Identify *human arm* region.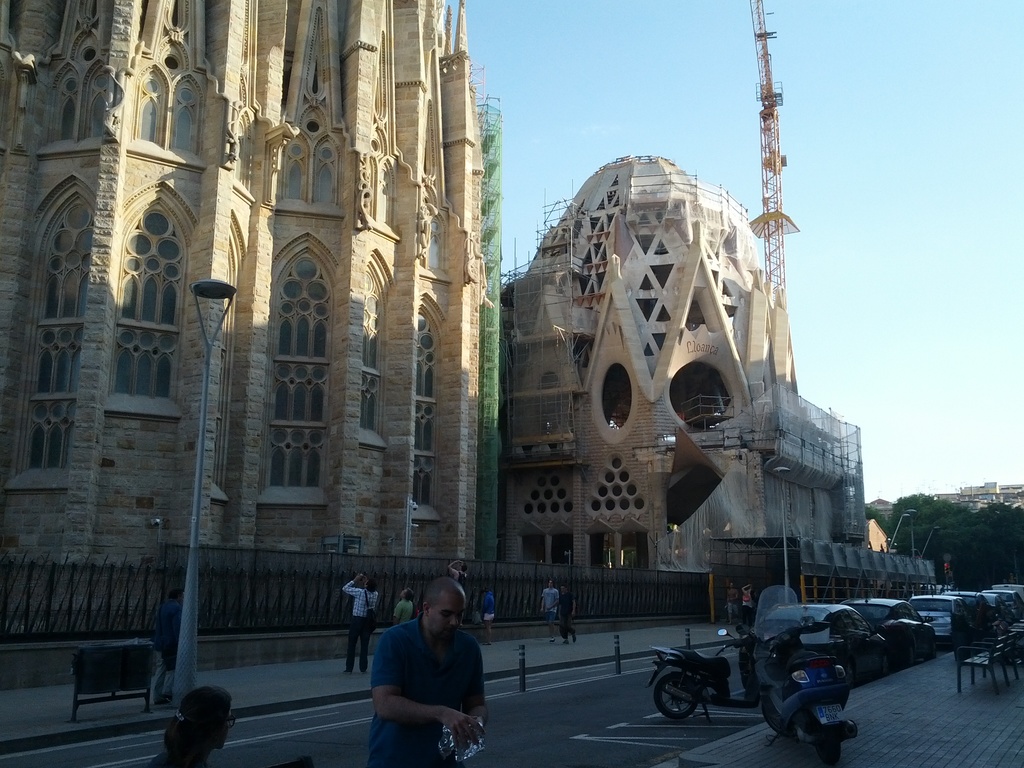
Region: Rect(374, 656, 473, 749).
